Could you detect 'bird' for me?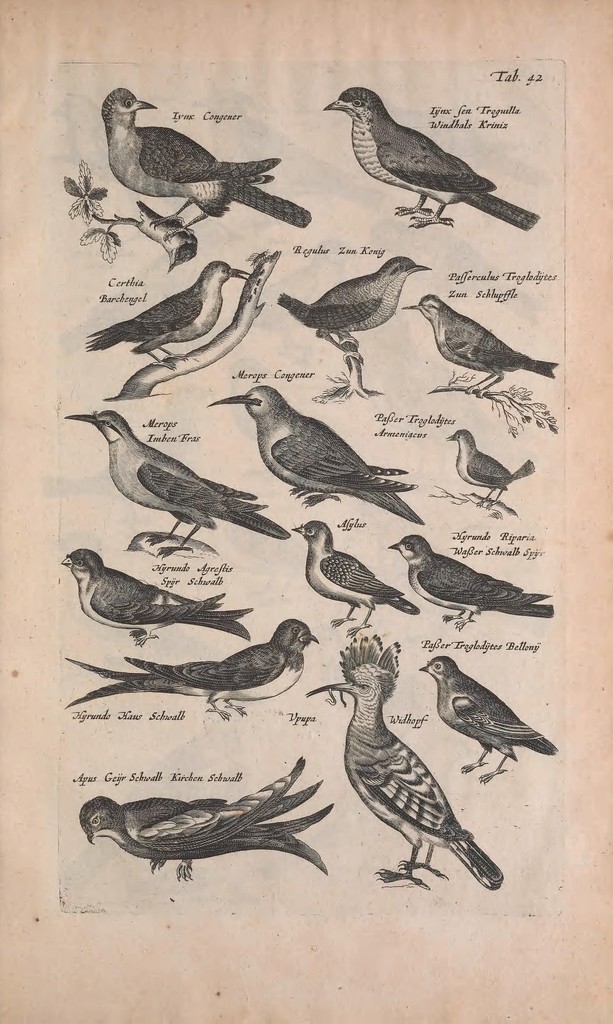
Detection result: 89:256:248:368.
